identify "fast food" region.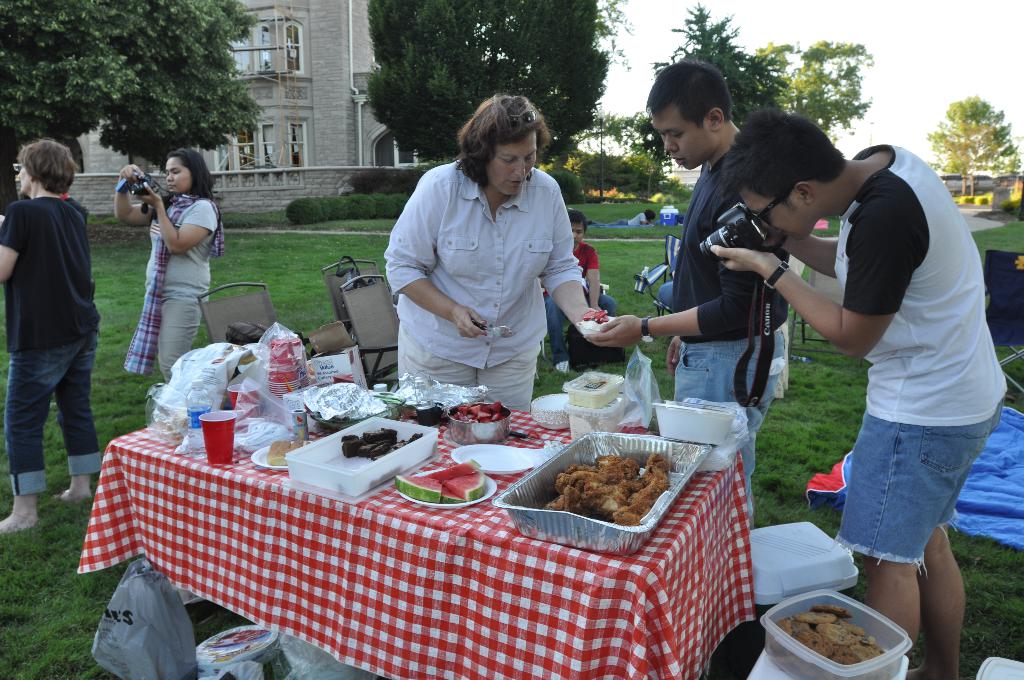
Region: [771,597,895,672].
